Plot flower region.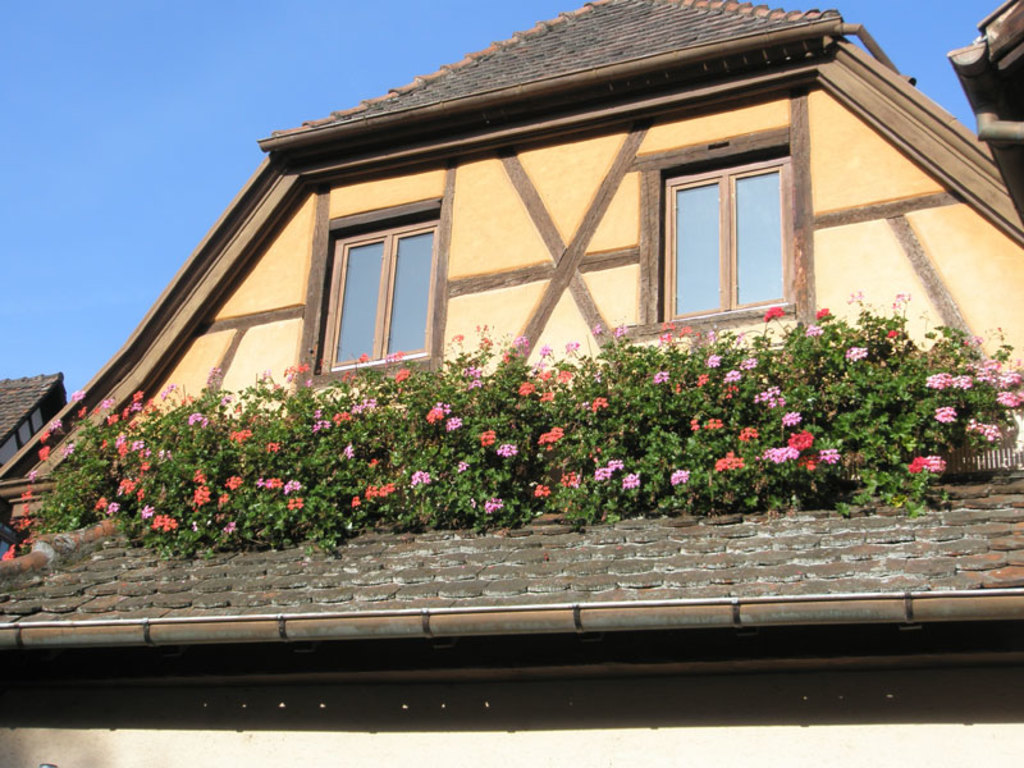
Plotted at <region>225, 471, 246, 489</region>.
